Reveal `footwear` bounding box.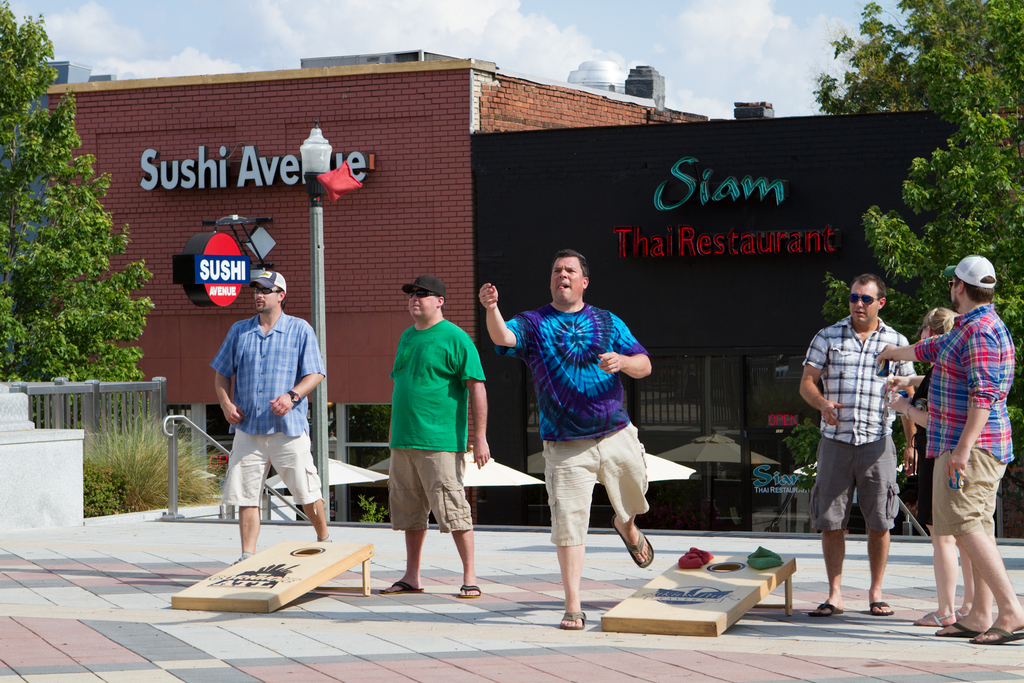
Revealed: 972, 637, 1023, 653.
